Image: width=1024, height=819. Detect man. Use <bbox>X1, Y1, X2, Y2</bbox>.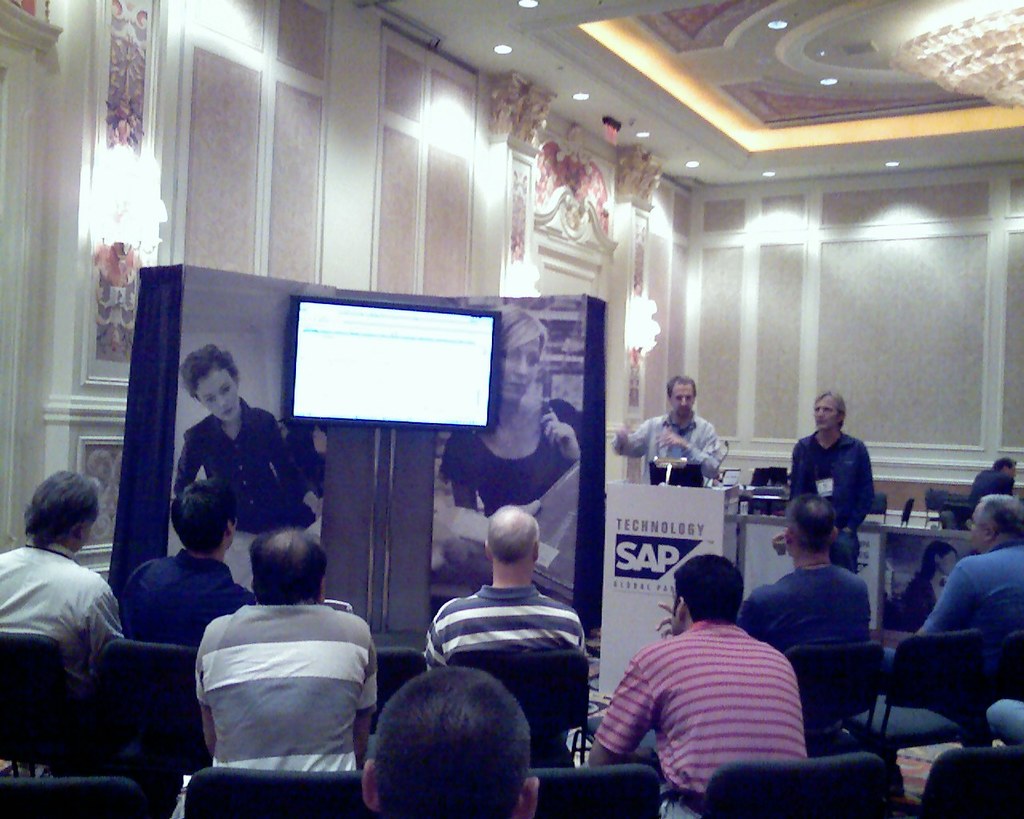
<bbox>617, 377, 718, 489</bbox>.
